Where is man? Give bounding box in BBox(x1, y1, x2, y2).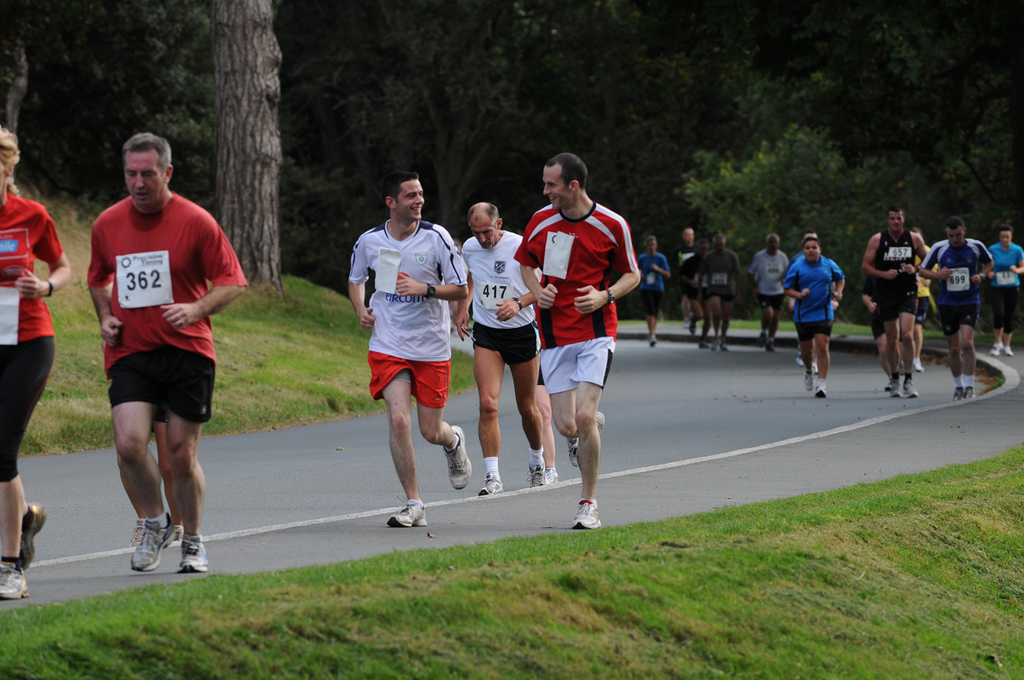
BBox(920, 216, 996, 402).
